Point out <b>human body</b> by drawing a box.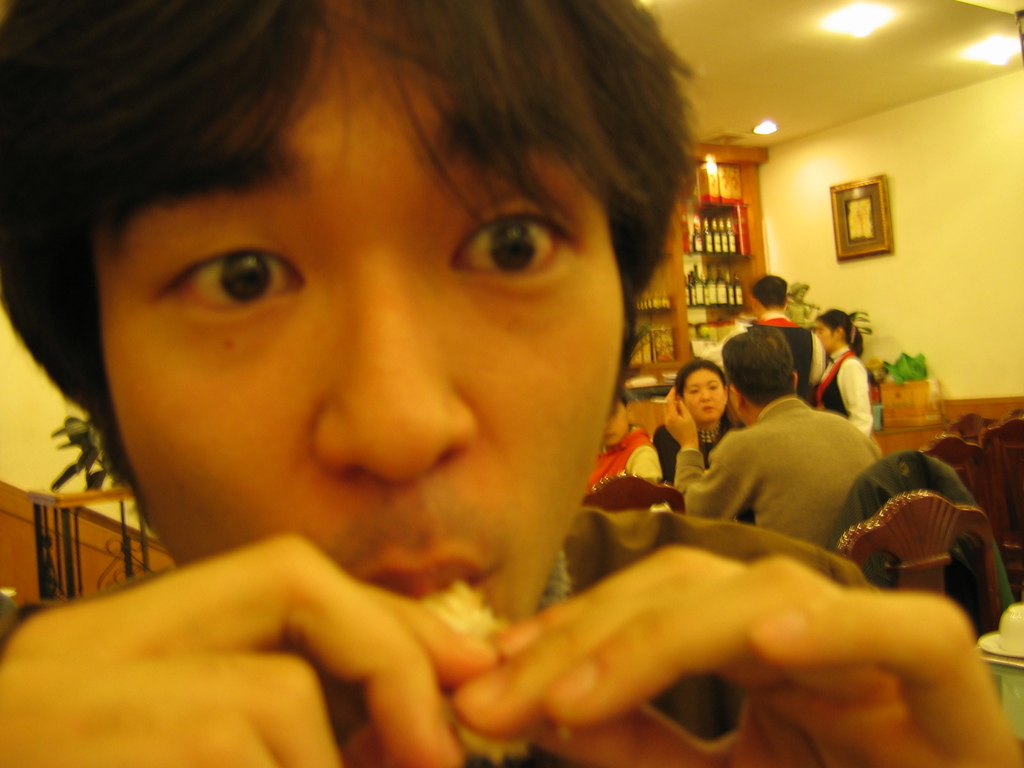
select_region(747, 309, 822, 401).
